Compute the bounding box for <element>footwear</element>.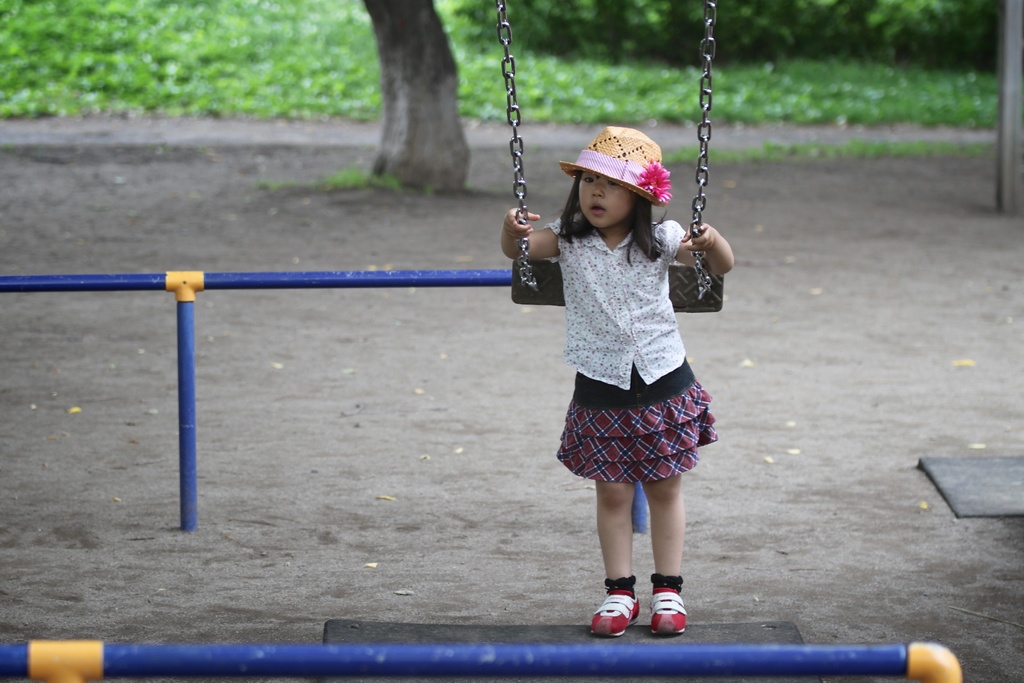
rect(590, 588, 643, 638).
